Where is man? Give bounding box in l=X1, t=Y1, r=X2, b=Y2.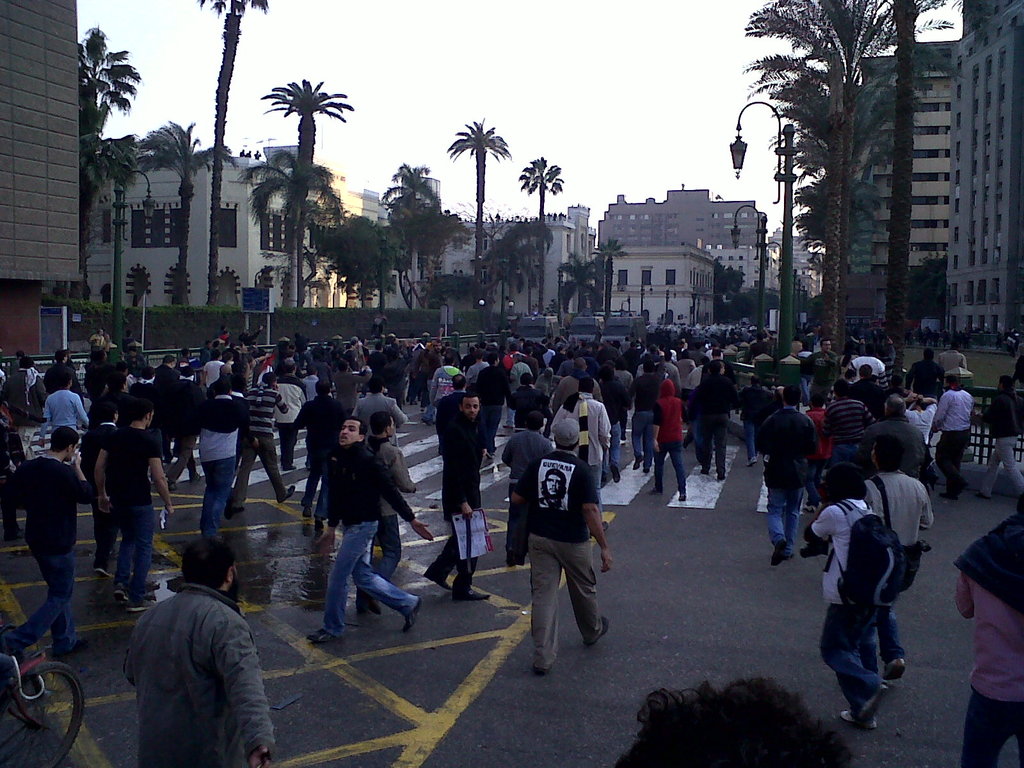
l=188, t=376, r=257, b=541.
